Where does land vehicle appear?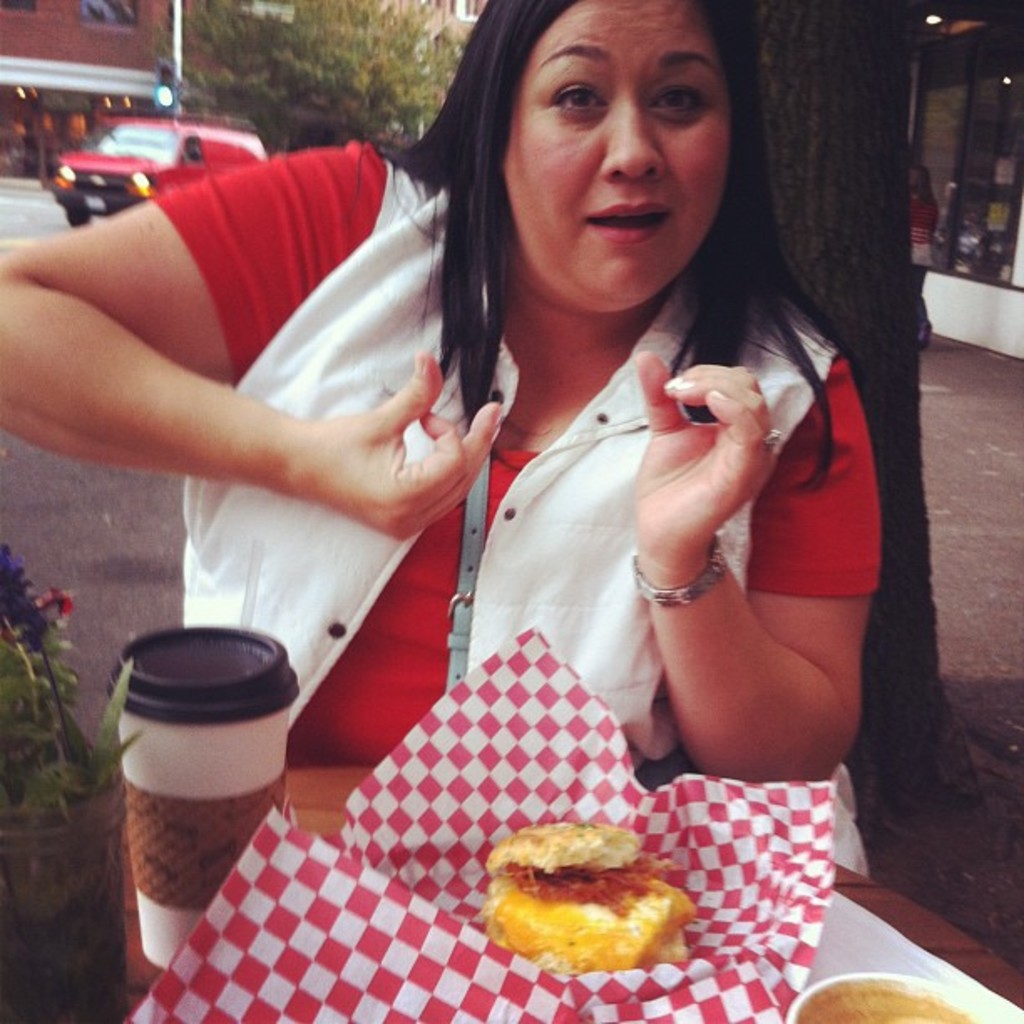
Appears at crop(35, 112, 278, 219).
